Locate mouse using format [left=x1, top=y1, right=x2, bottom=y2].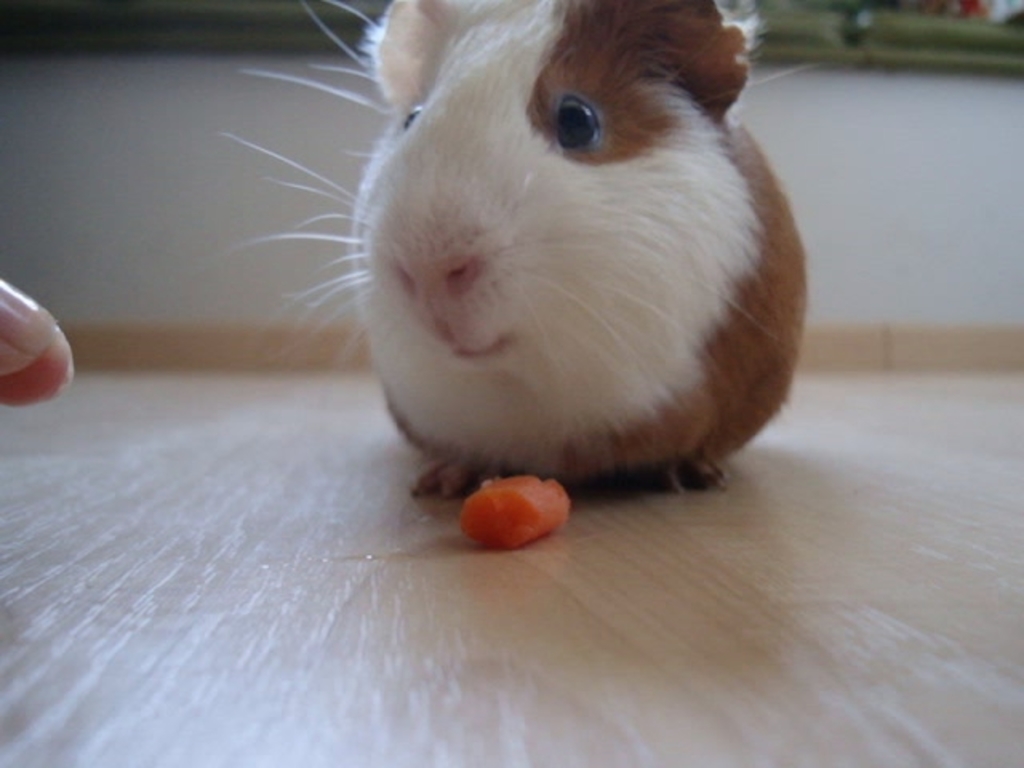
[left=226, top=0, right=798, bottom=490].
